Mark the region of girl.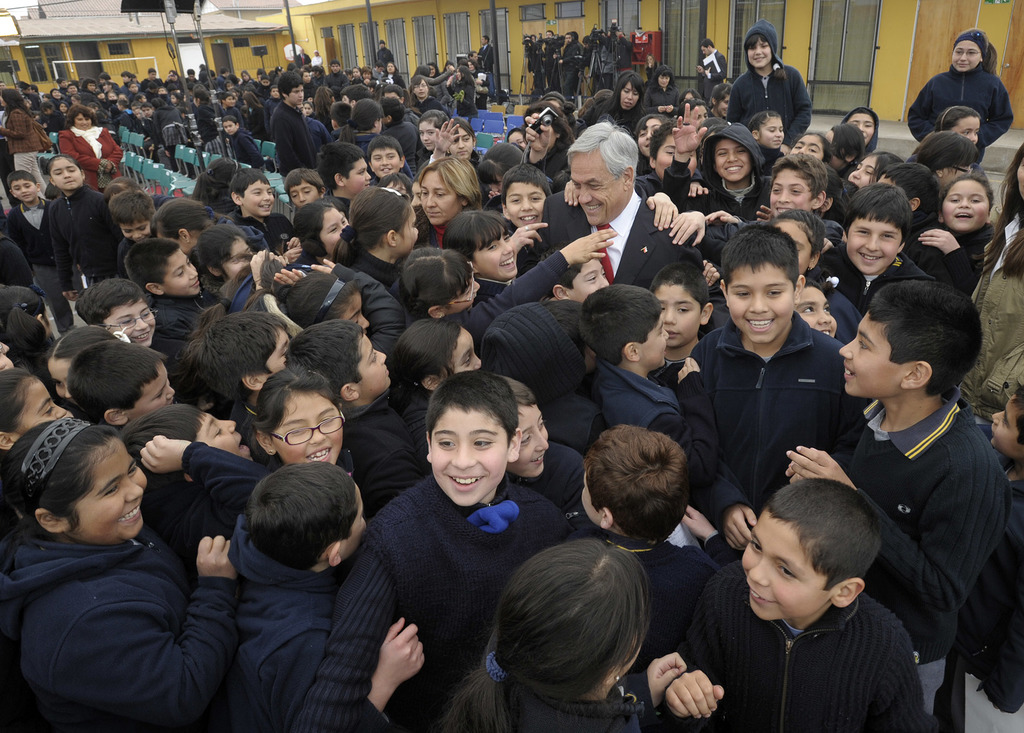
Region: box=[389, 321, 482, 465].
